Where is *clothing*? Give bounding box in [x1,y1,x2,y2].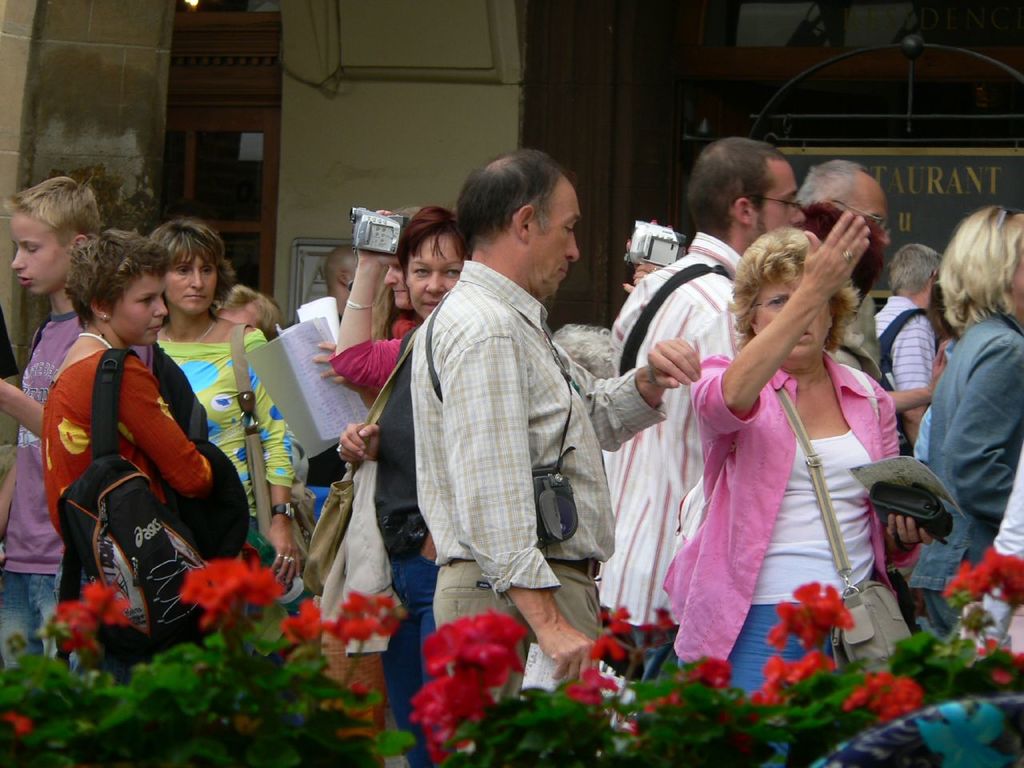
[155,330,291,522].
